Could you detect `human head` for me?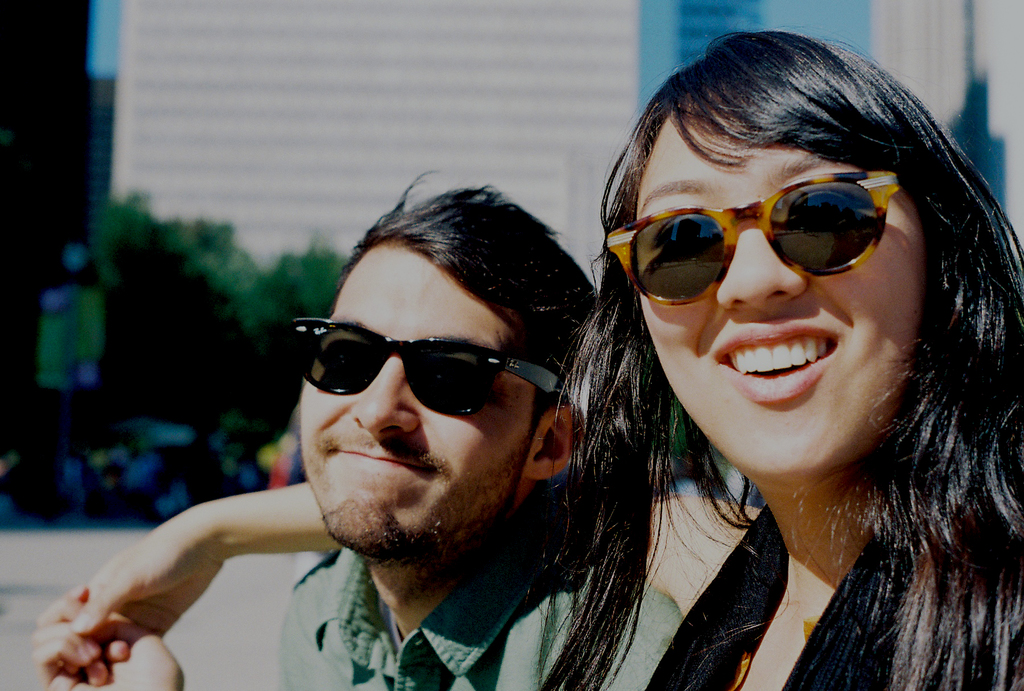
Detection result: {"x1": 603, "y1": 43, "x2": 983, "y2": 474}.
